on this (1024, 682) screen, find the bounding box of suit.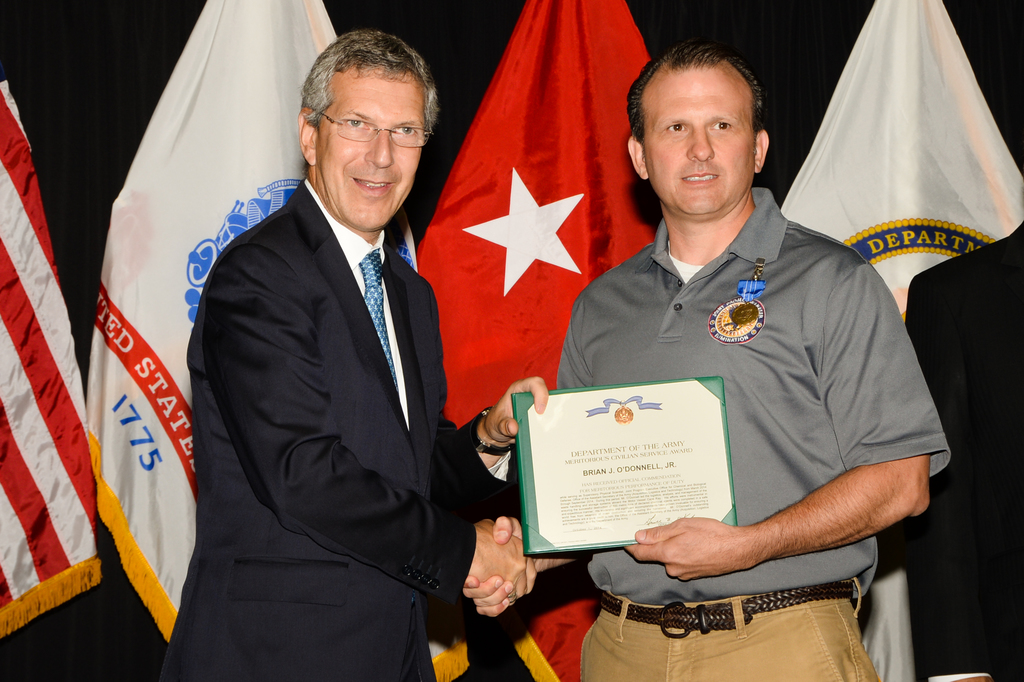
Bounding box: 163 67 504 671.
